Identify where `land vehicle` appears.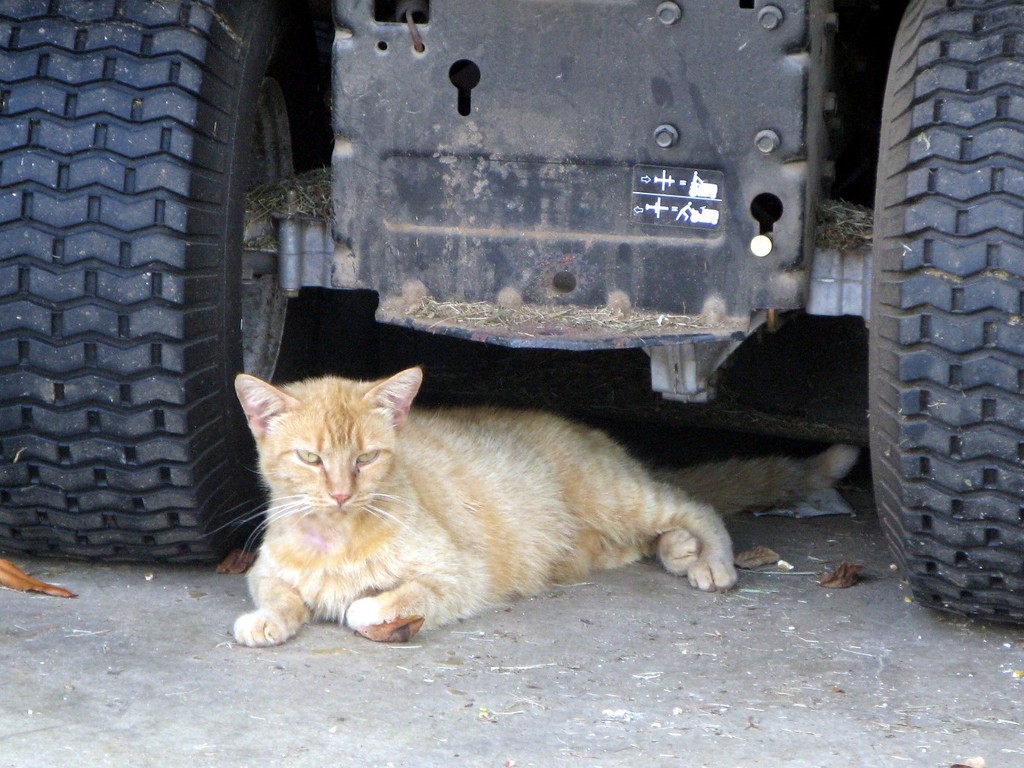
Appears at {"x1": 115, "y1": 38, "x2": 1023, "y2": 665}.
